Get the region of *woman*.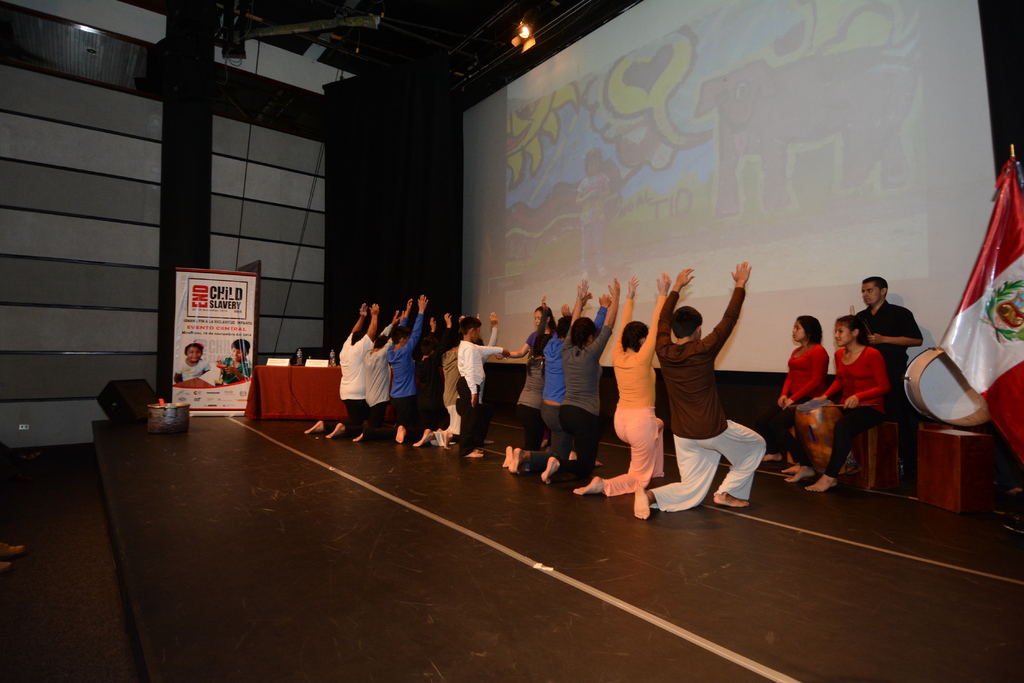
{"x1": 569, "y1": 265, "x2": 697, "y2": 510}.
